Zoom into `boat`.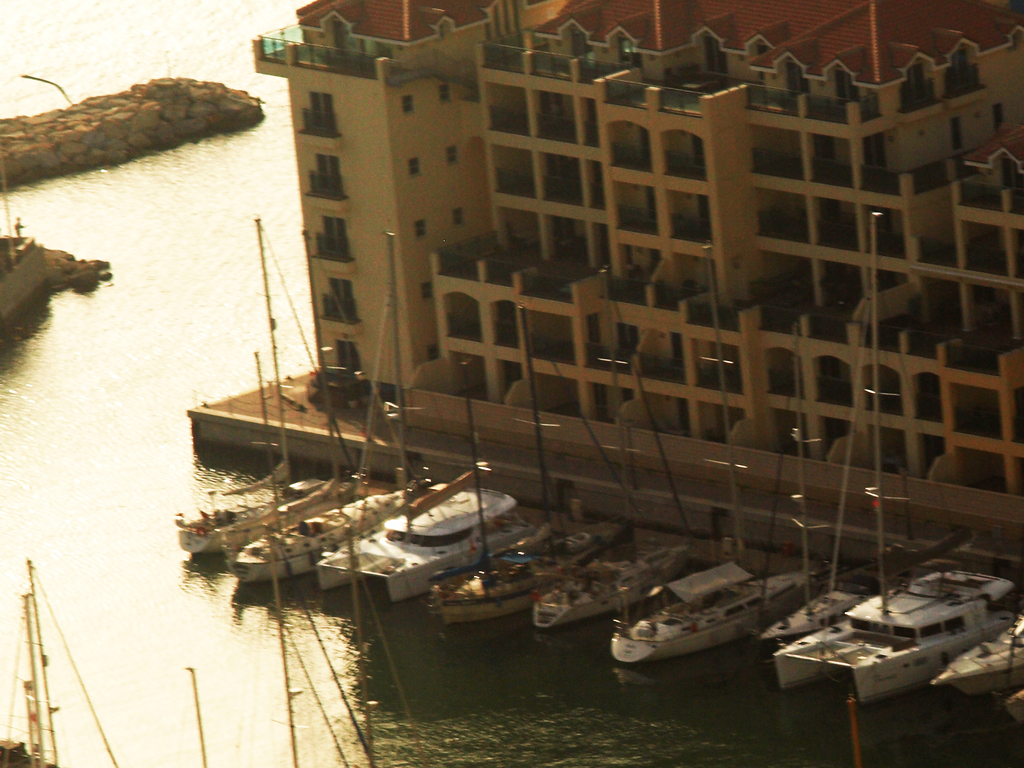
Zoom target: [x1=761, y1=566, x2=858, y2=625].
